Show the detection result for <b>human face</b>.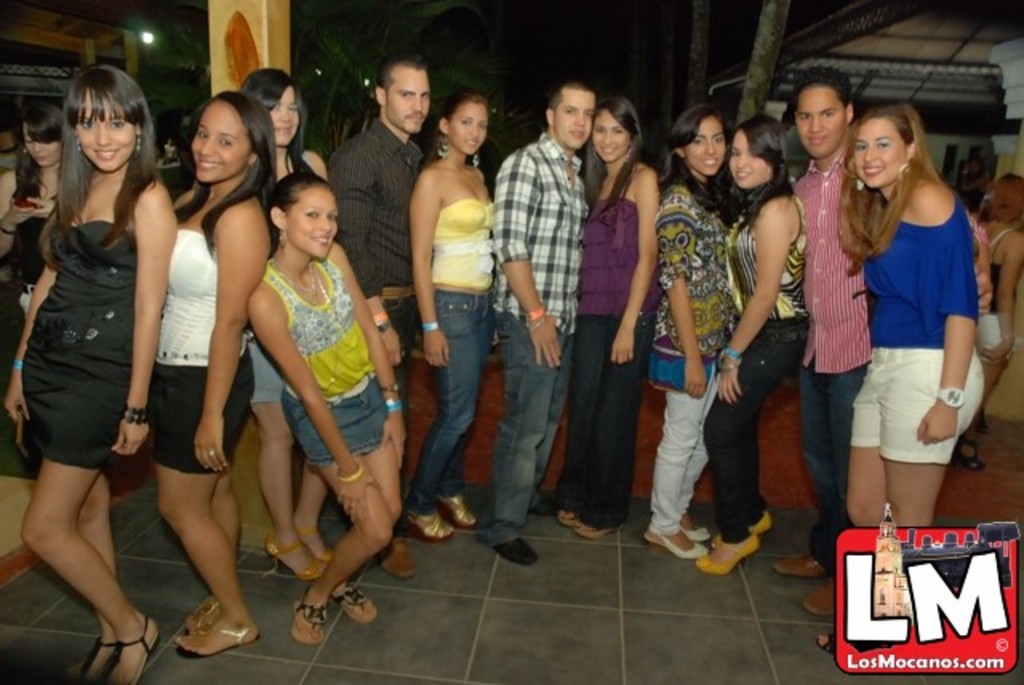
l=851, t=123, r=902, b=189.
